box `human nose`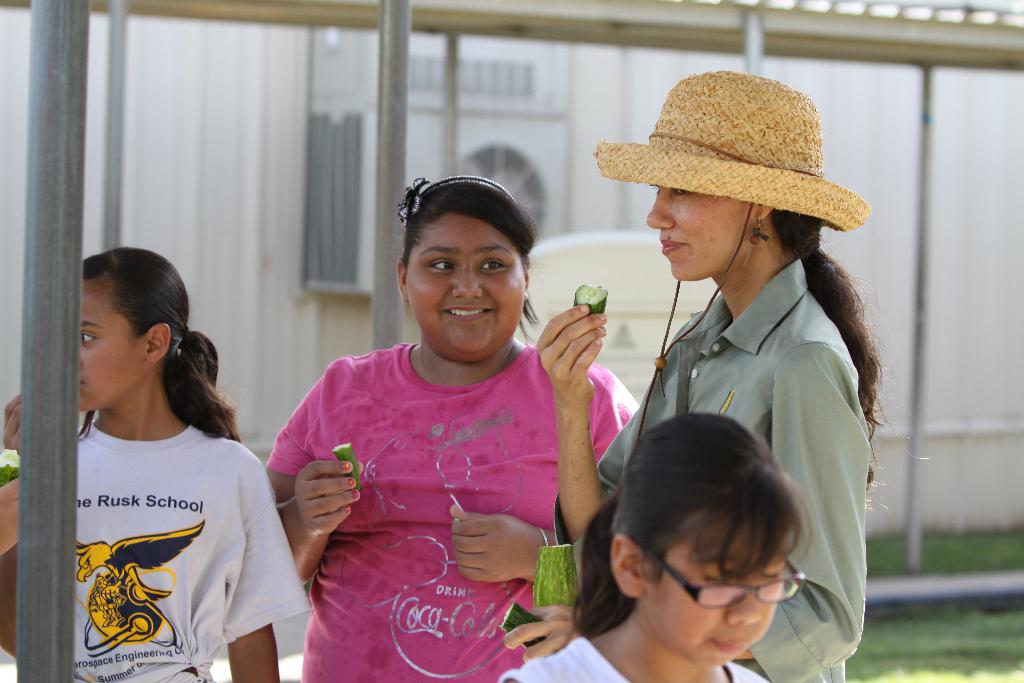
bbox(727, 589, 763, 623)
